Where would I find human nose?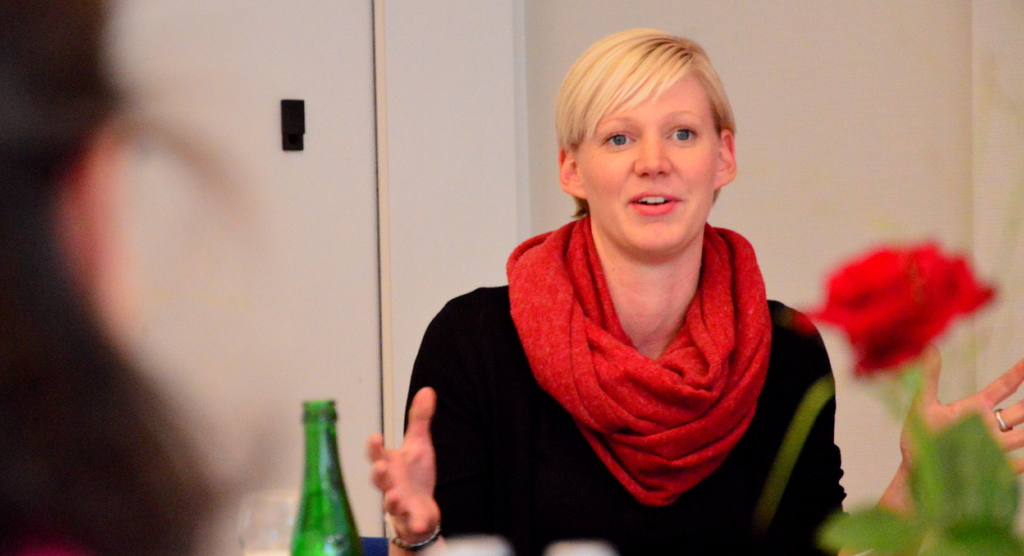
At left=632, top=131, right=670, bottom=181.
